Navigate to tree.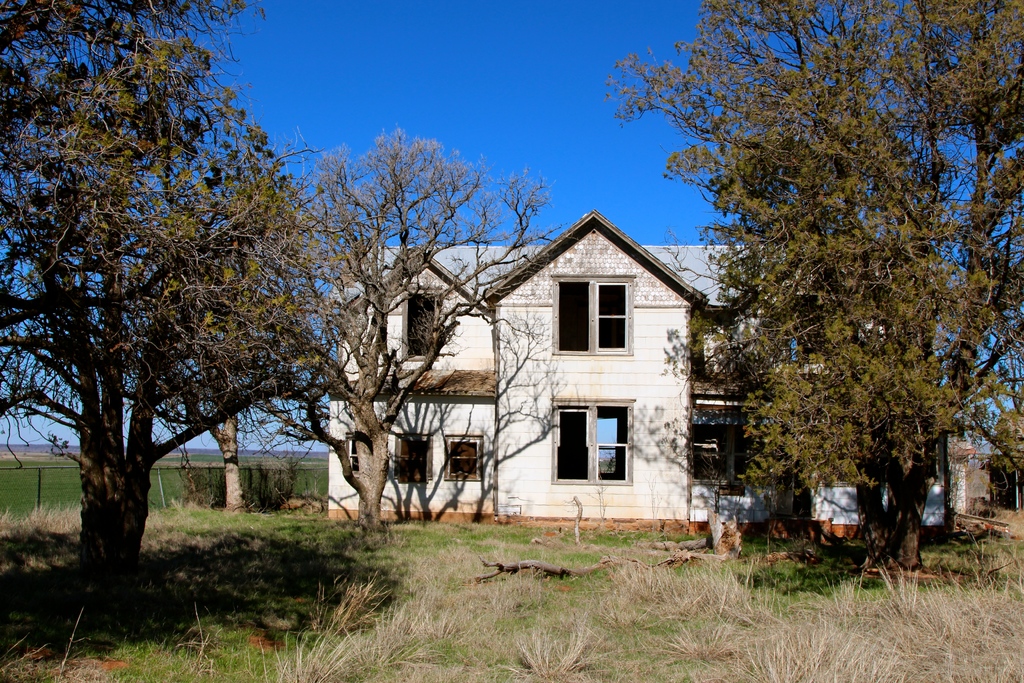
Navigation target: pyautogui.locateOnScreen(252, 122, 568, 533).
